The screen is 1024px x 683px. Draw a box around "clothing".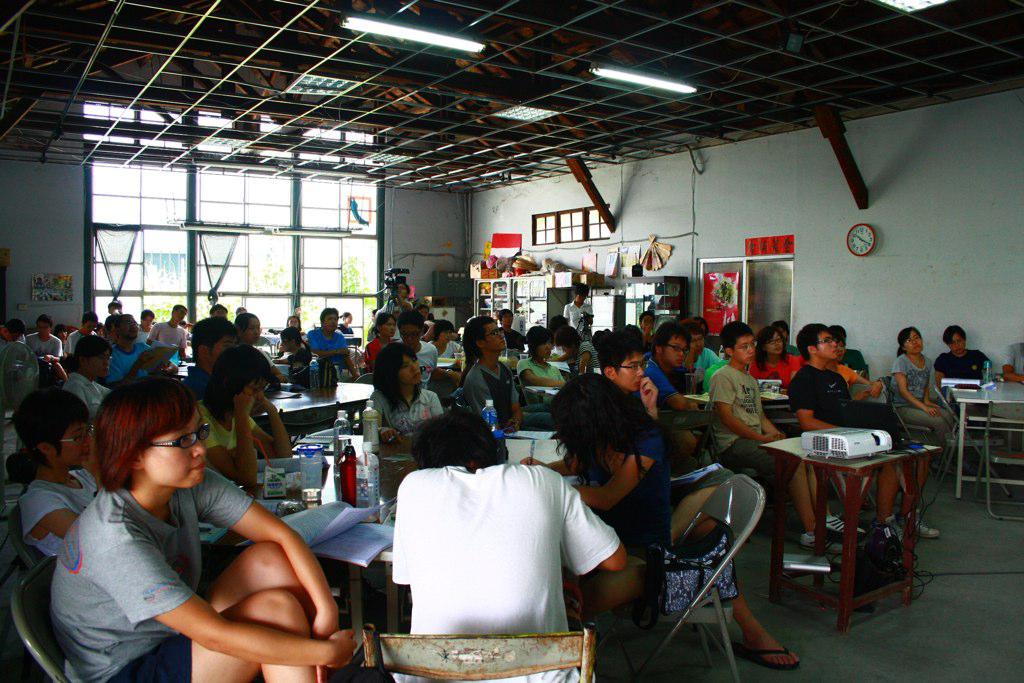
{"x1": 562, "y1": 300, "x2": 594, "y2": 330}.
